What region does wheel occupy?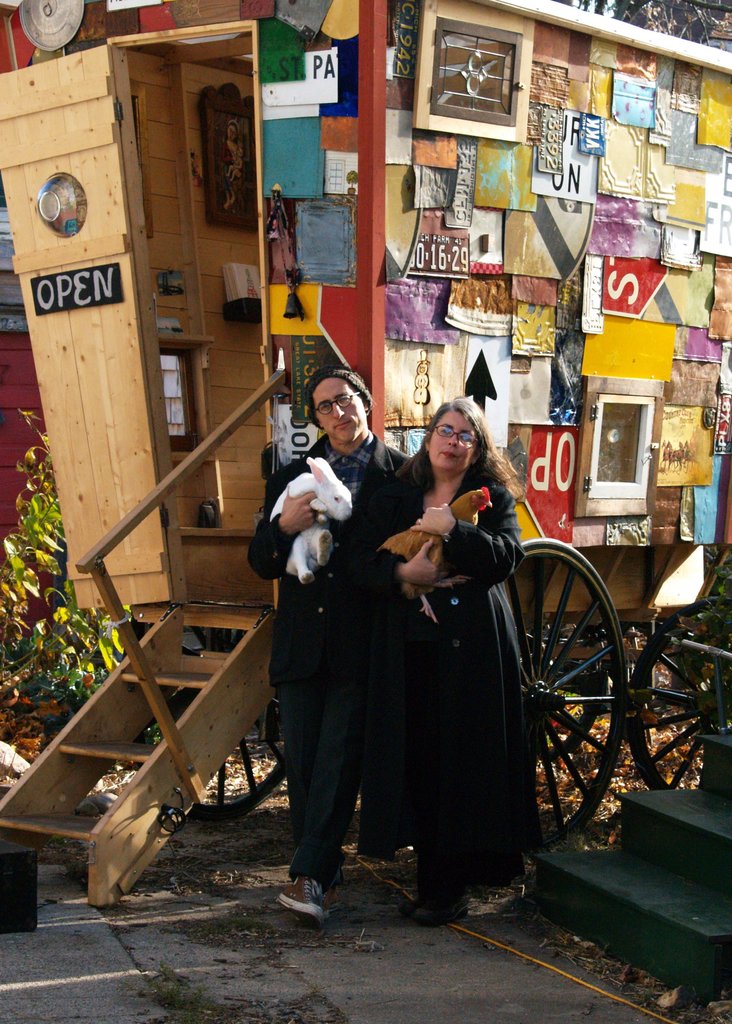
pyautogui.locateOnScreen(476, 534, 628, 861).
